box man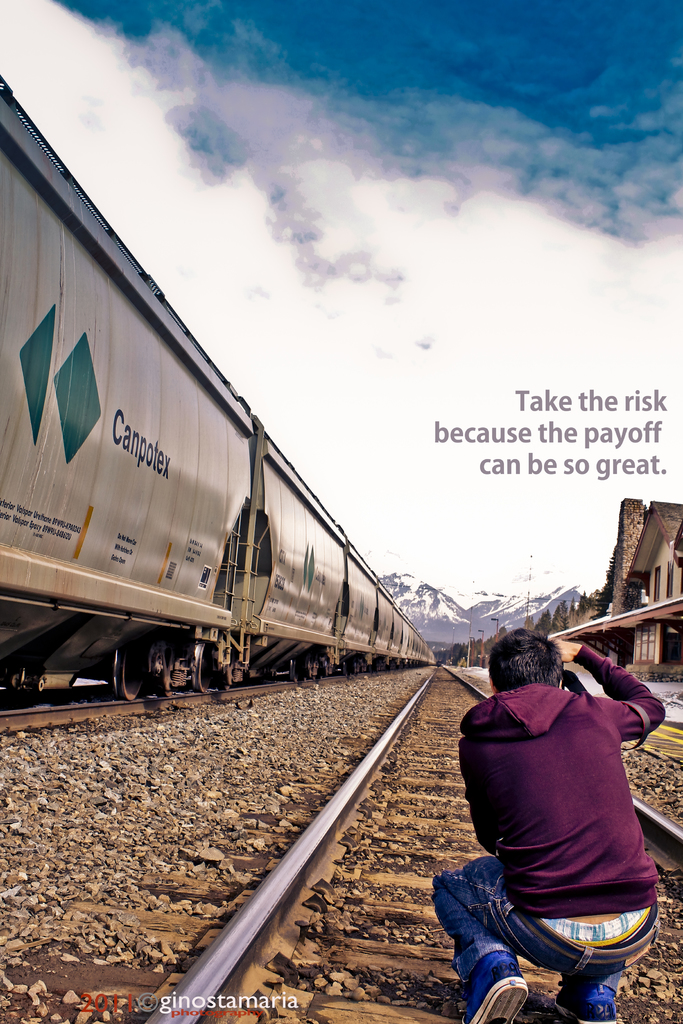
<region>422, 634, 667, 1023</region>
